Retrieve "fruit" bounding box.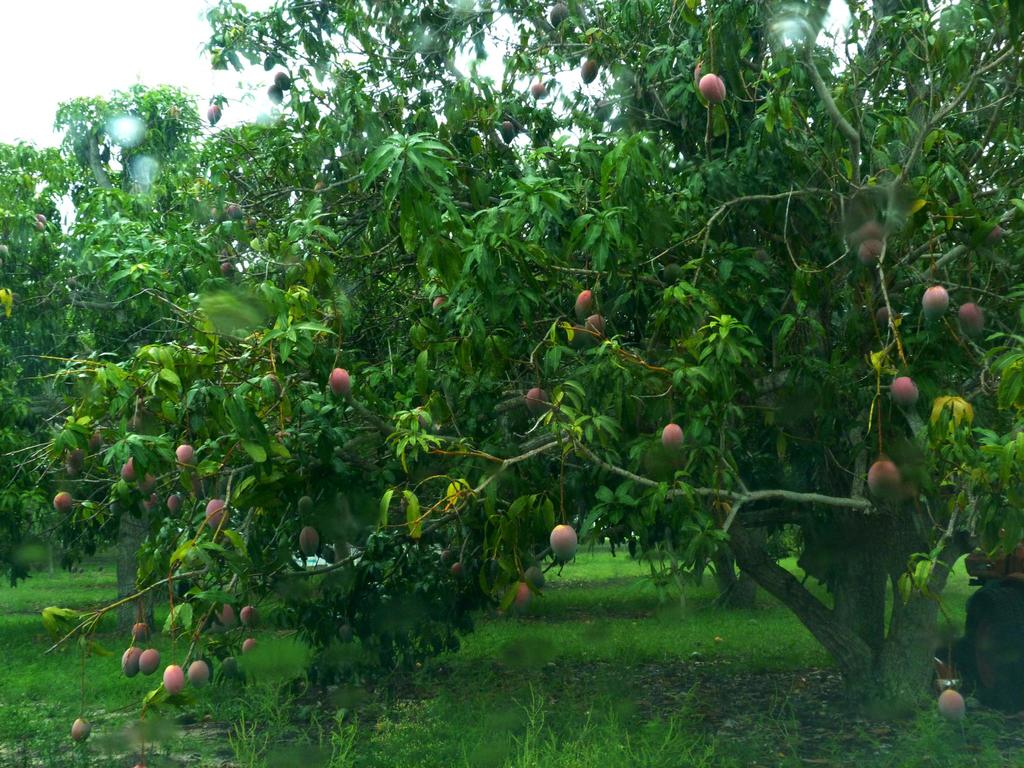
Bounding box: box=[136, 647, 158, 673].
